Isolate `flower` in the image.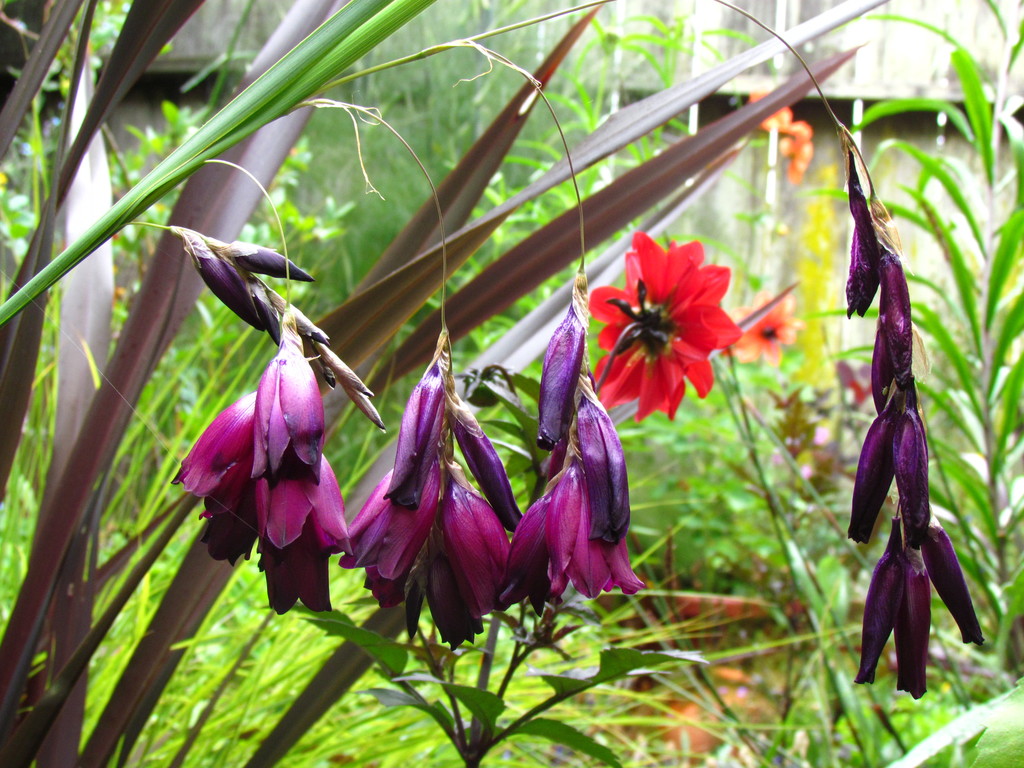
Isolated region: [866, 188, 913, 415].
